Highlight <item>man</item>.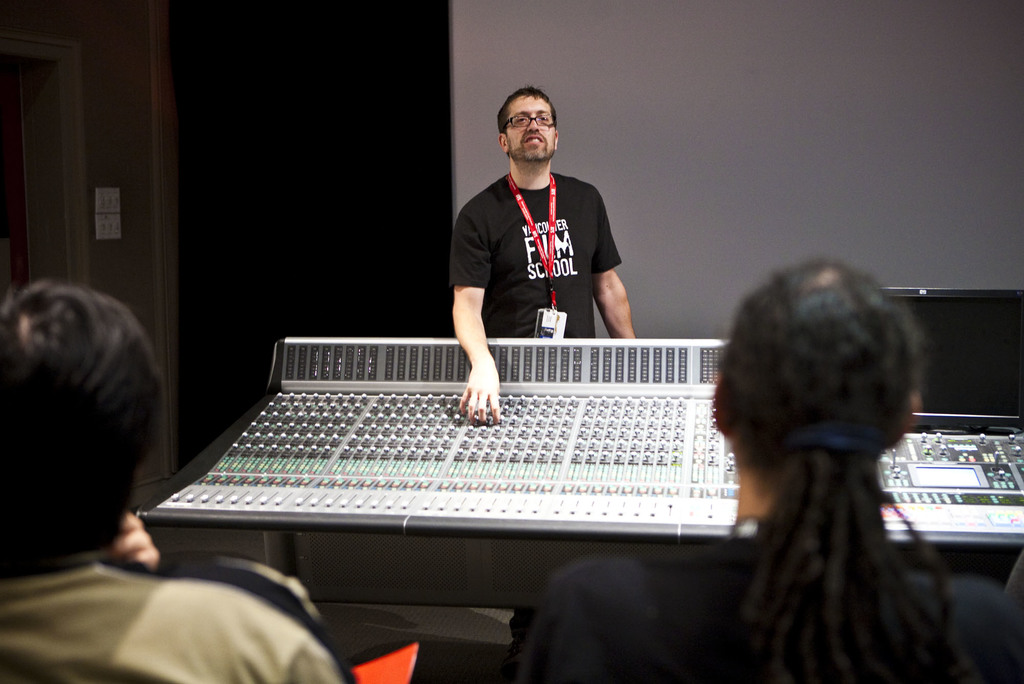
Highlighted region: <box>0,277,345,683</box>.
